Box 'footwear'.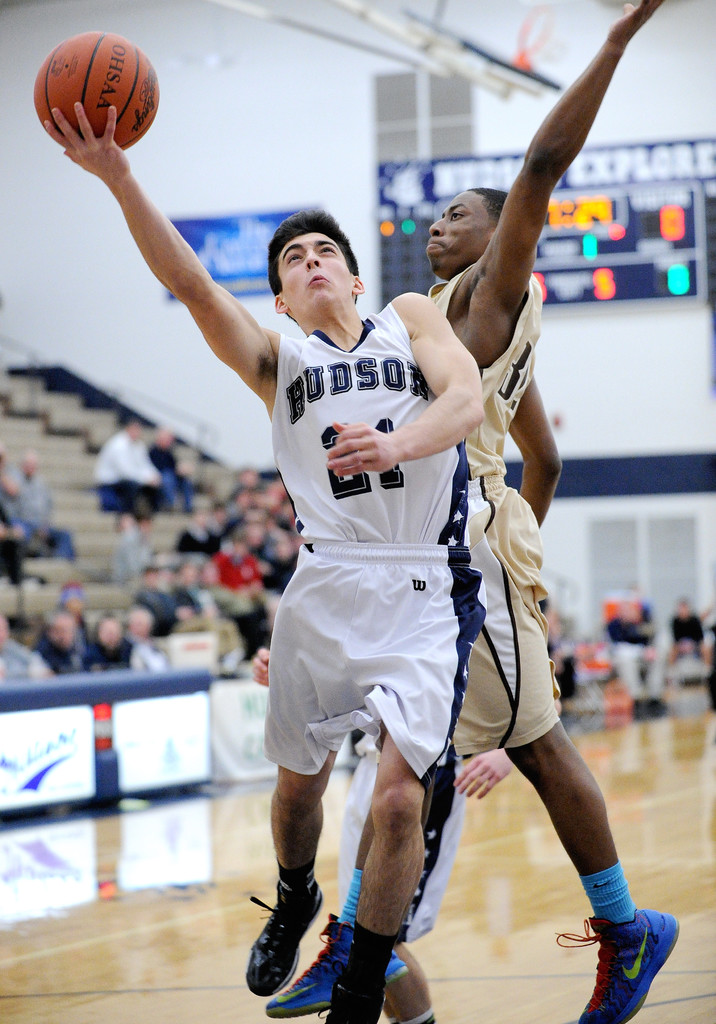
bbox(263, 910, 411, 1017).
